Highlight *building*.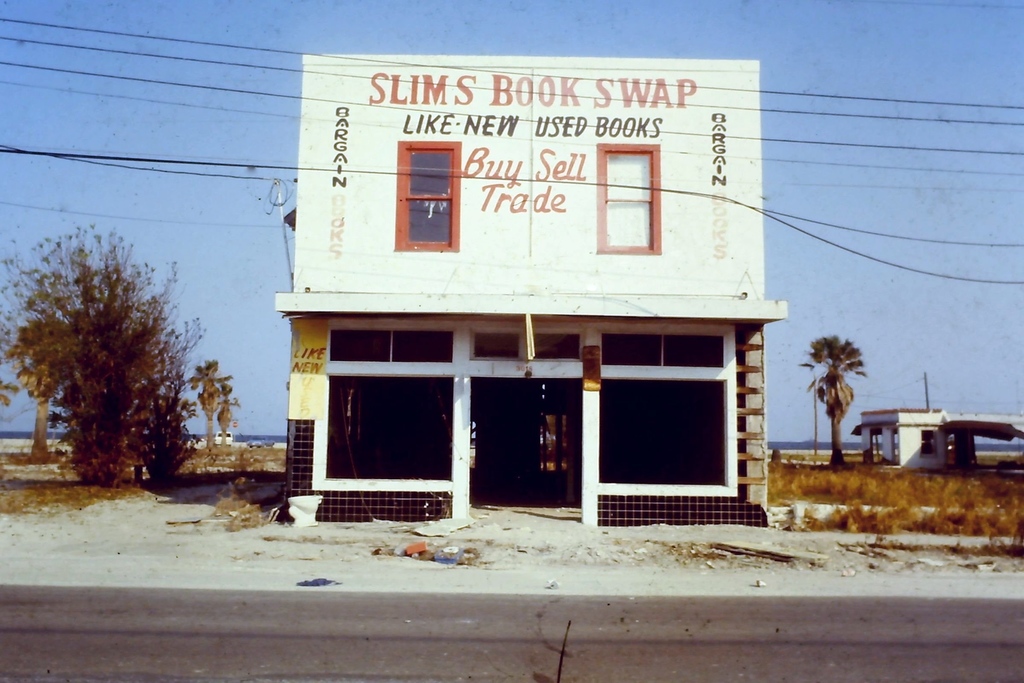
Highlighted region: x1=849 y1=407 x2=1023 y2=474.
